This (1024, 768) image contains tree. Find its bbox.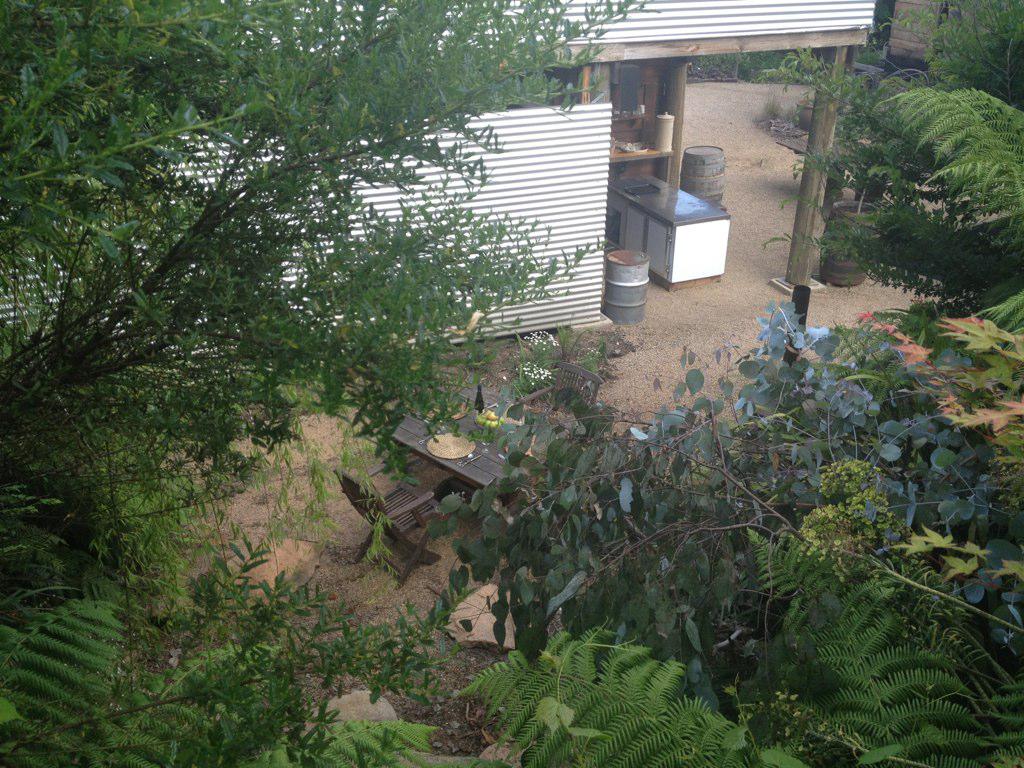
399 291 1023 719.
